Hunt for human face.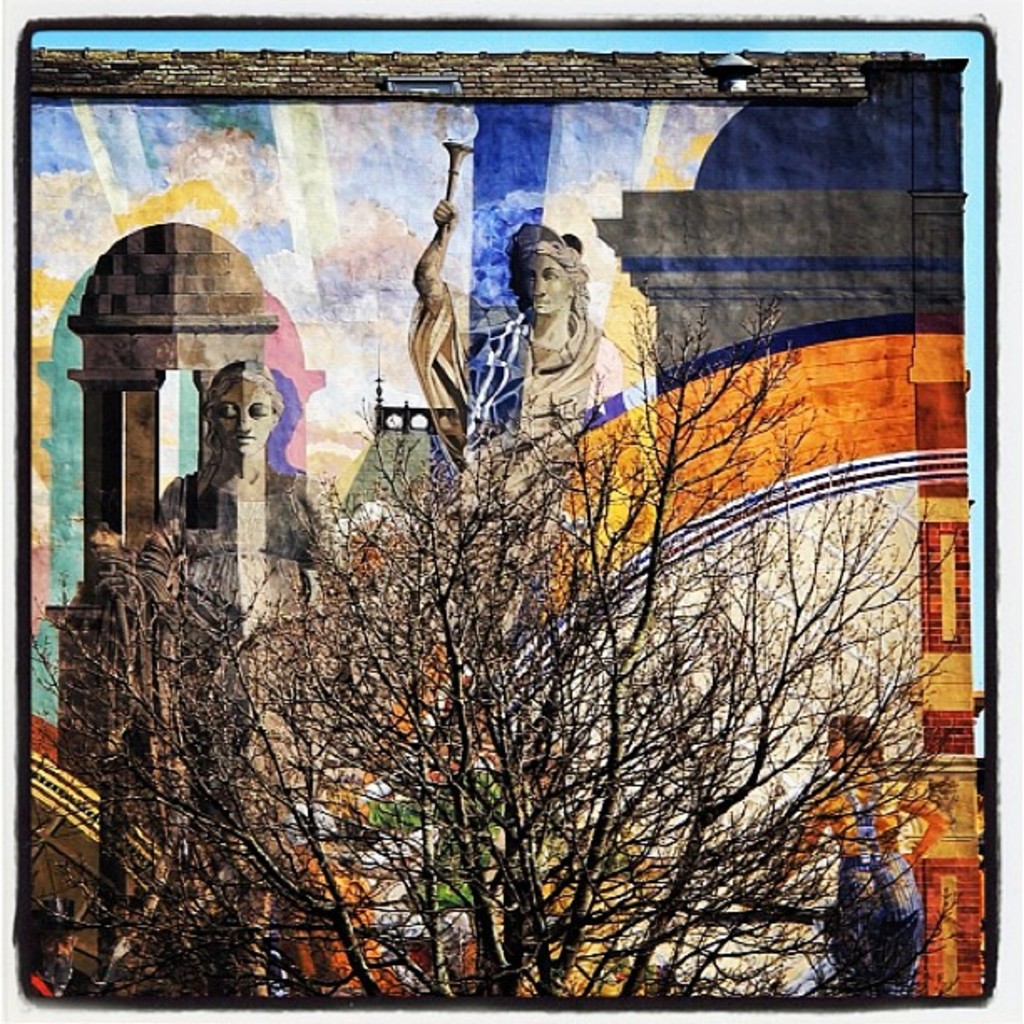
Hunted down at (left=522, top=251, right=571, bottom=315).
